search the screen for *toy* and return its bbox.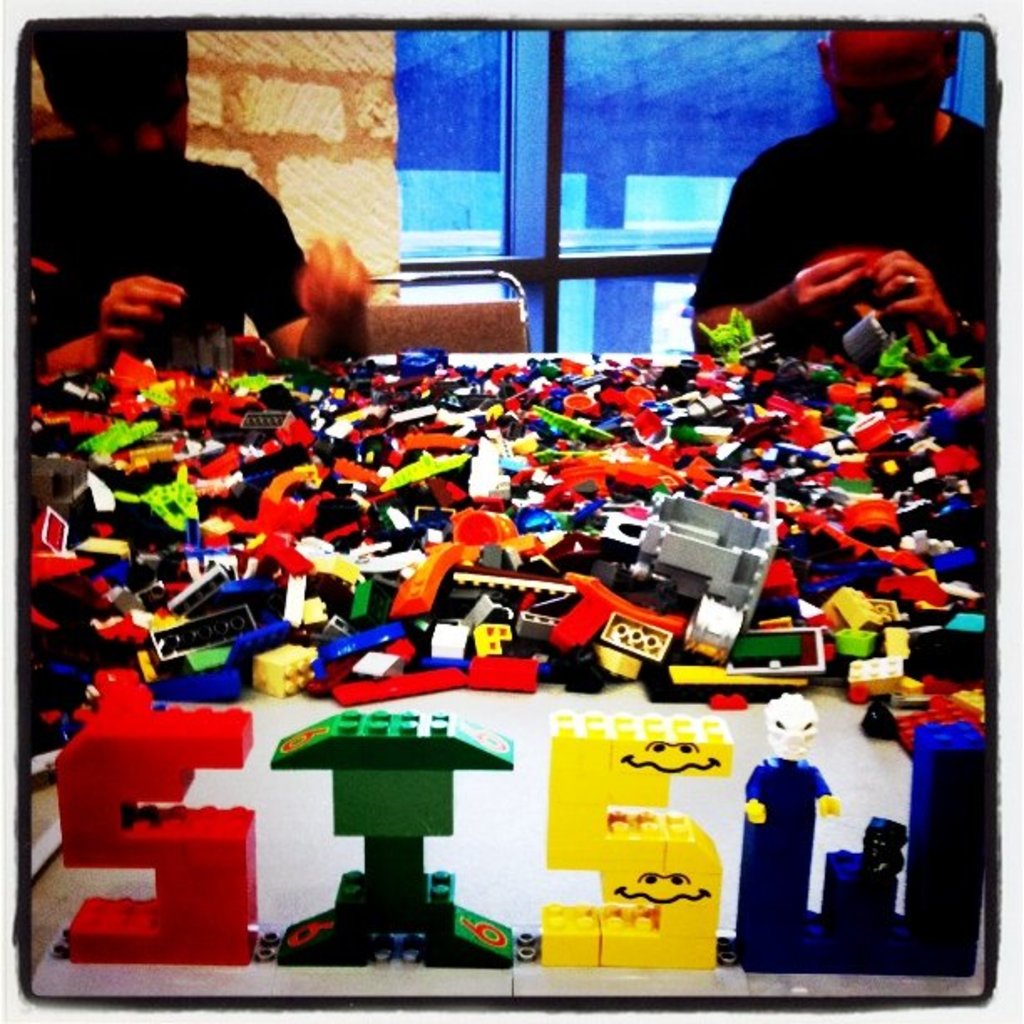
Found: 62, 664, 266, 964.
